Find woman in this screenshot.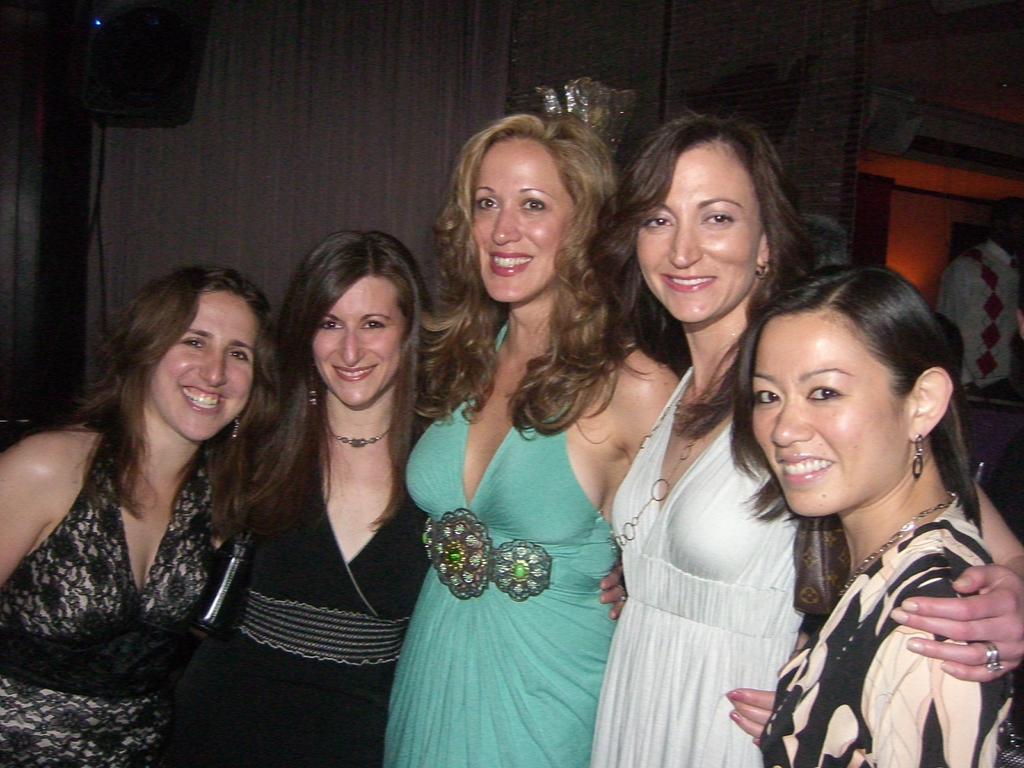
The bounding box for woman is box=[0, 270, 275, 767].
